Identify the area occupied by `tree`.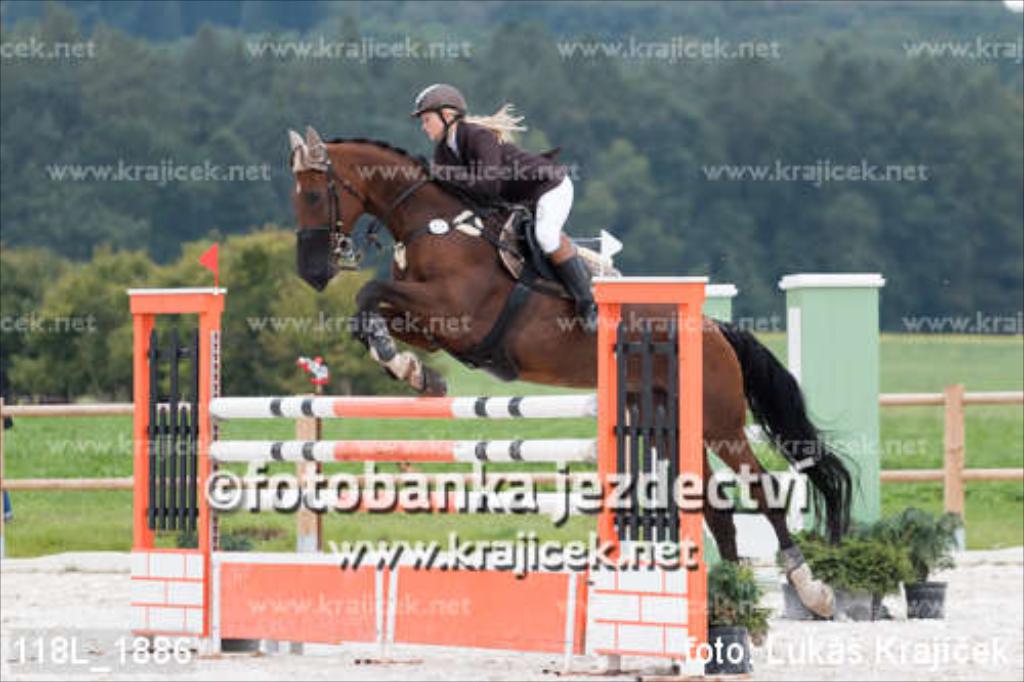
Area: crop(776, 510, 913, 623).
